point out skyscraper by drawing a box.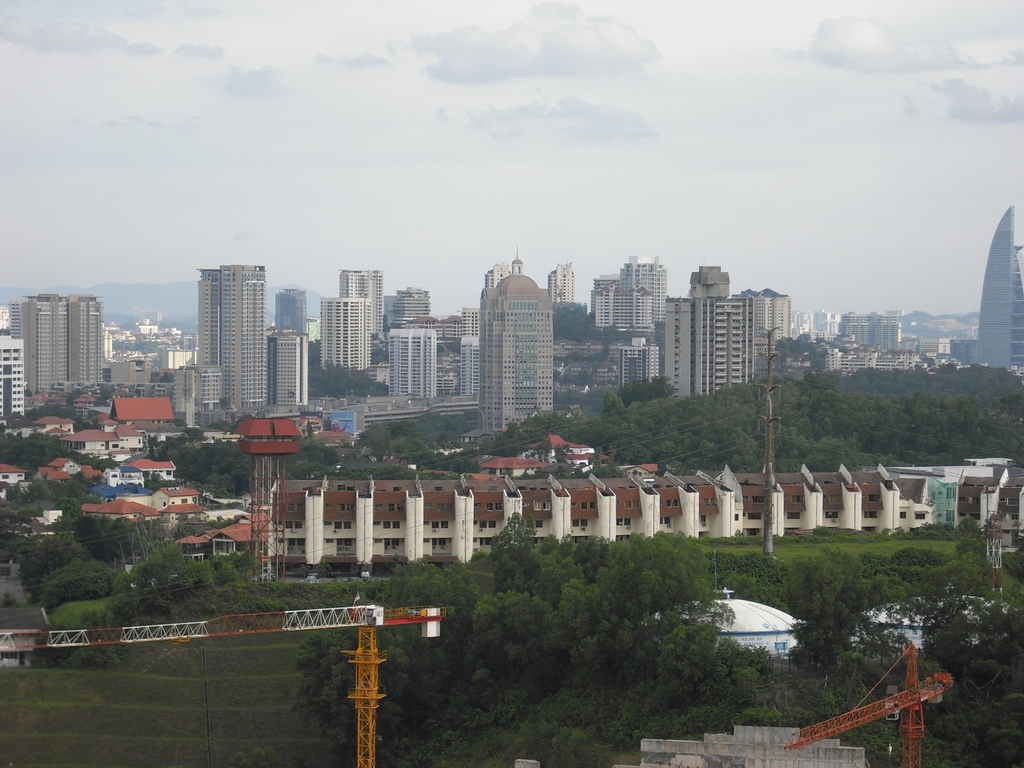
region(29, 283, 130, 429).
